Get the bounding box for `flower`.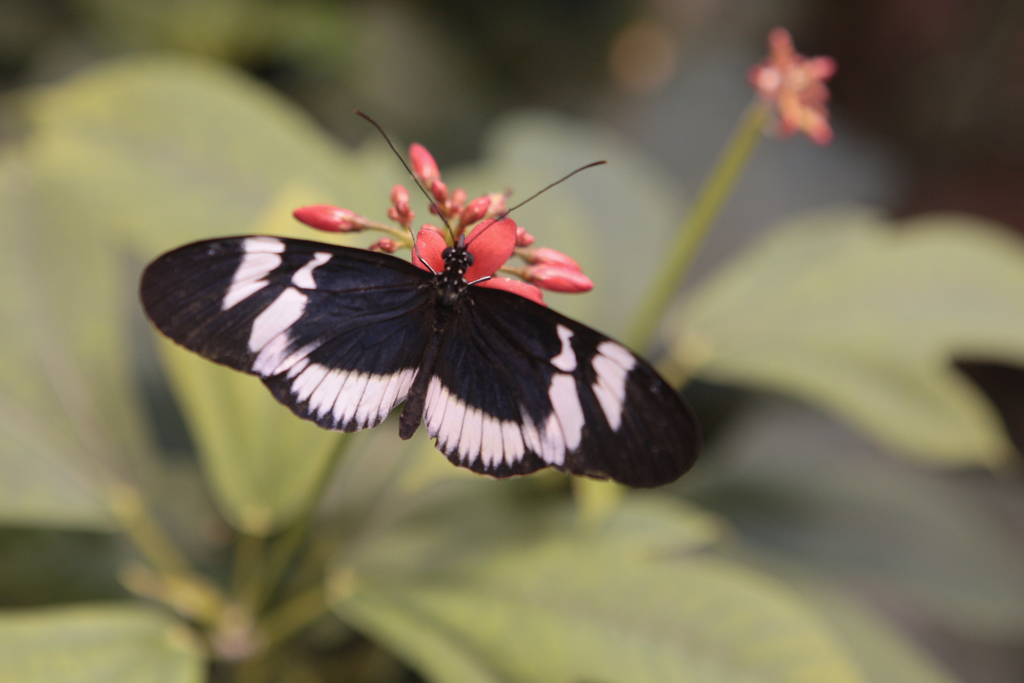
409,215,551,306.
